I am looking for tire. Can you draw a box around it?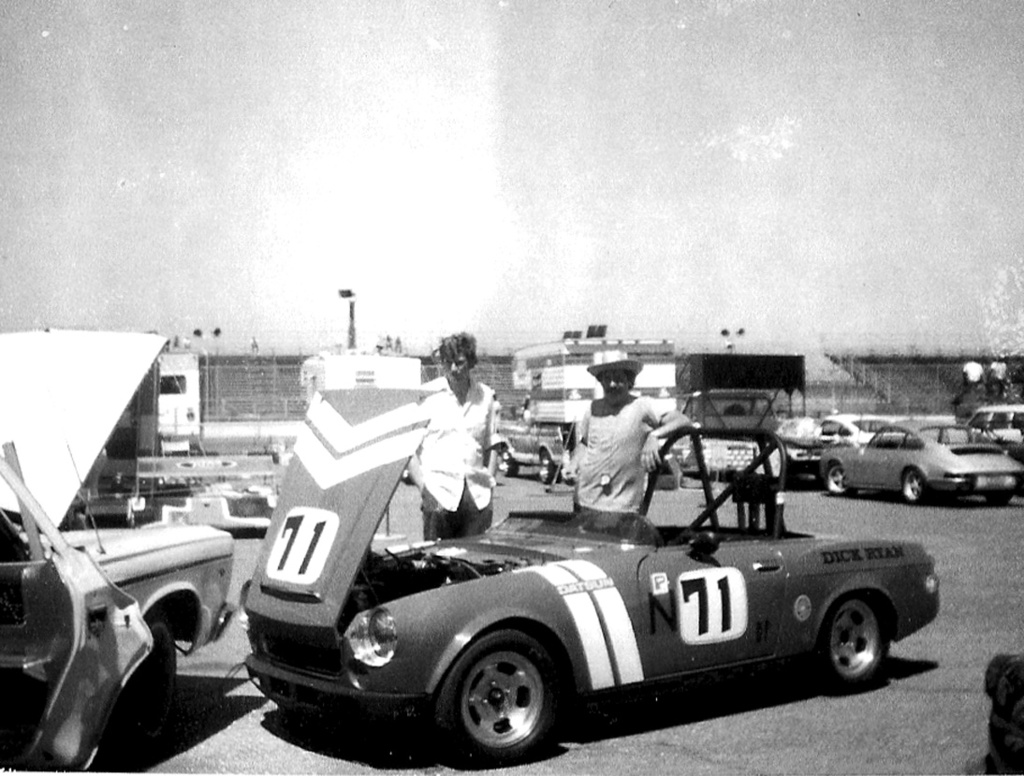
Sure, the bounding box is detection(437, 632, 564, 769).
